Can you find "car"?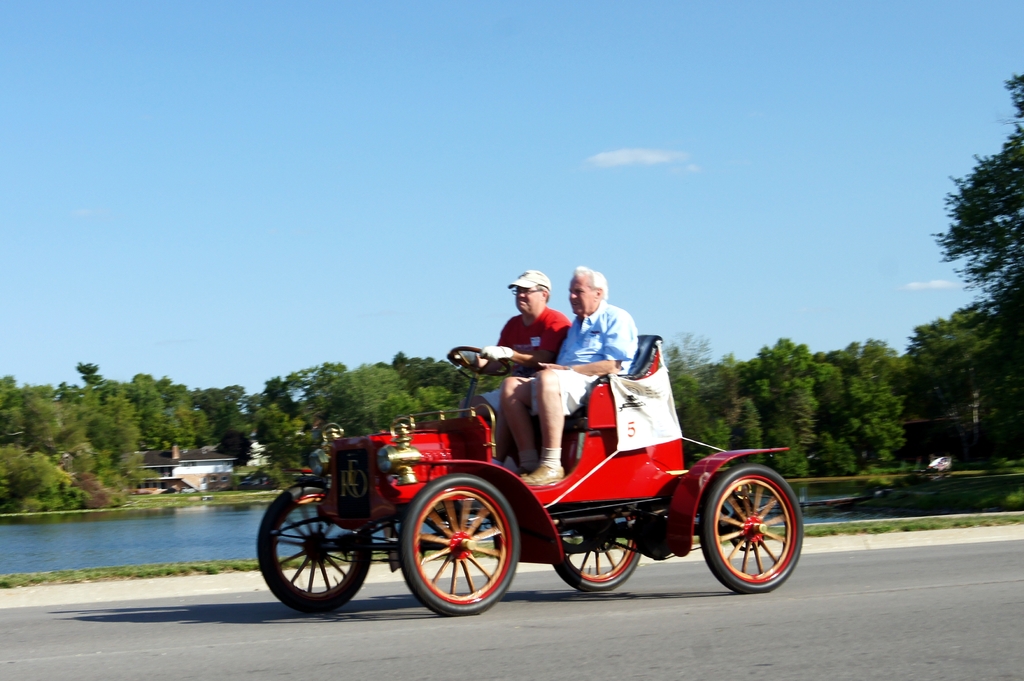
Yes, bounding box: pyautogui.locateOnScreen(253, 327, 805, 618).
